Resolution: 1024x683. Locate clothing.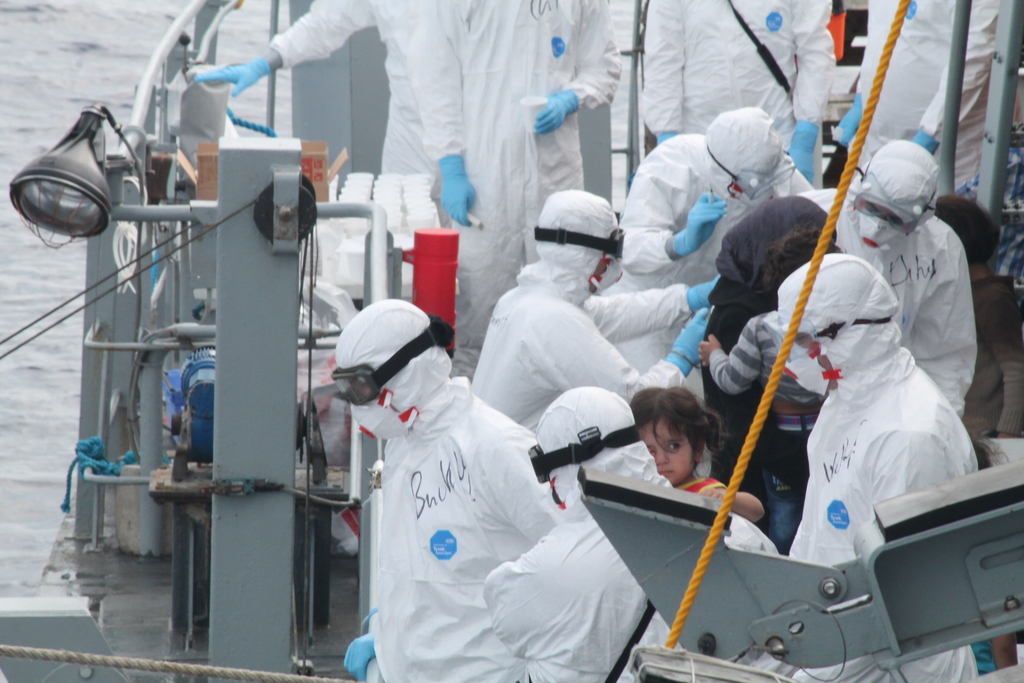
l=867, t=0, r=992, b=167.
